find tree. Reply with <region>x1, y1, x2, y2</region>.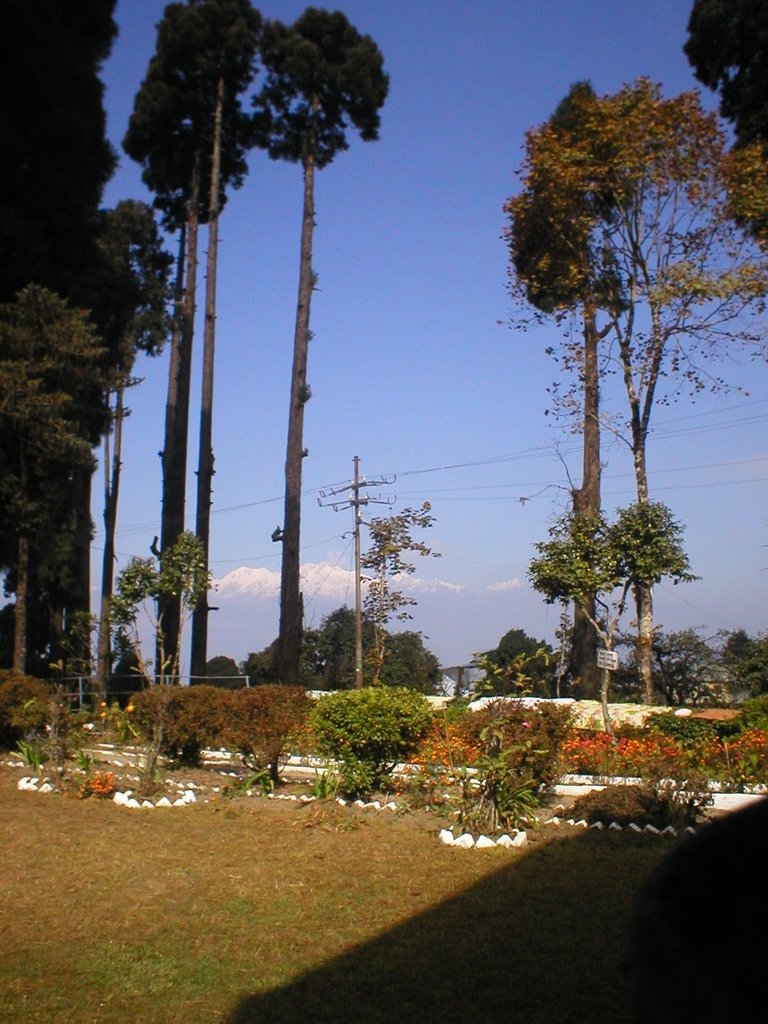
<region>708, 595, 767, 742</region>.
